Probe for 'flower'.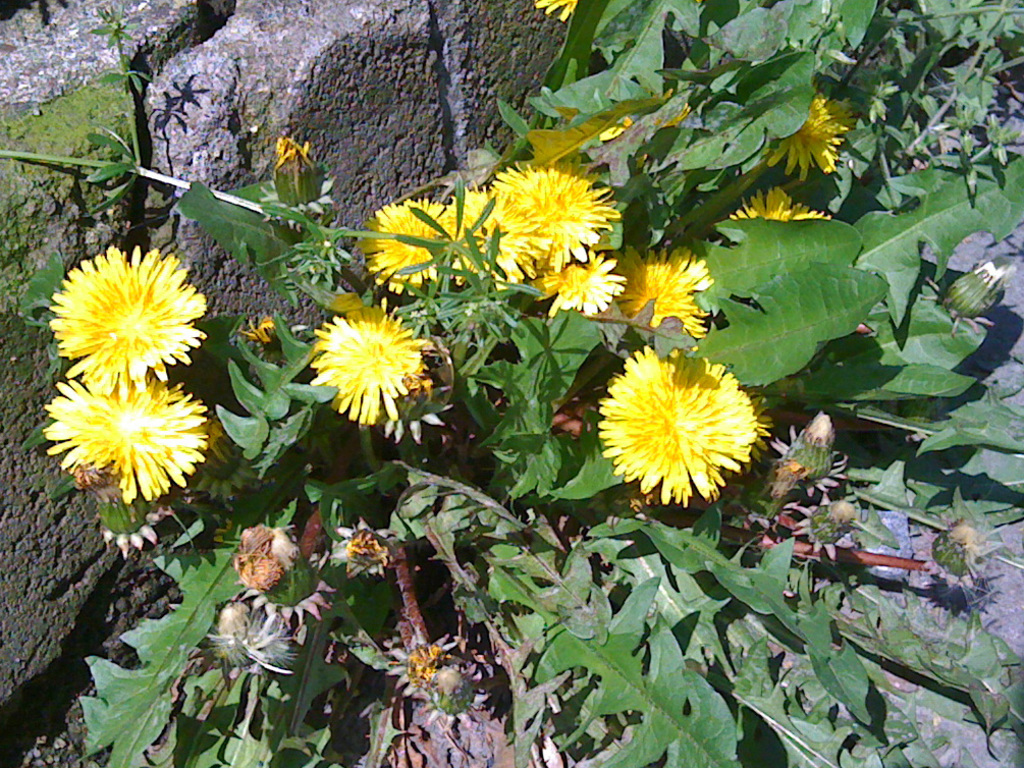
Probe result: bbox(774, 93, 859, 169).
